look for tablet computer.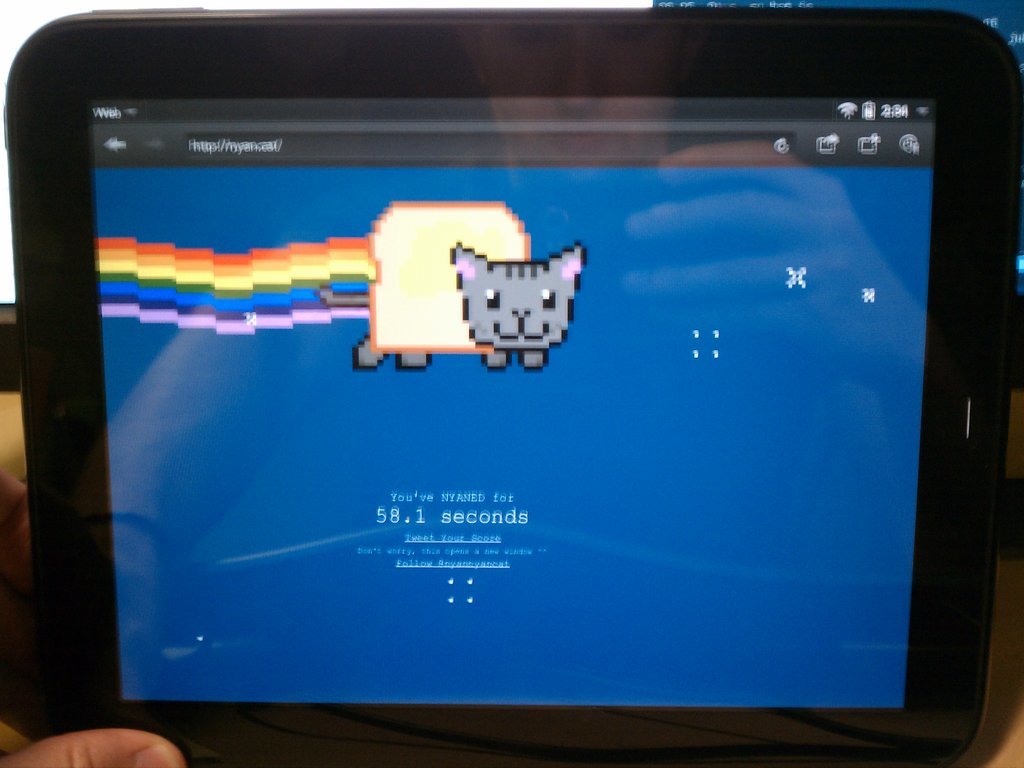
Found: [0, 1, 1023, 767].
